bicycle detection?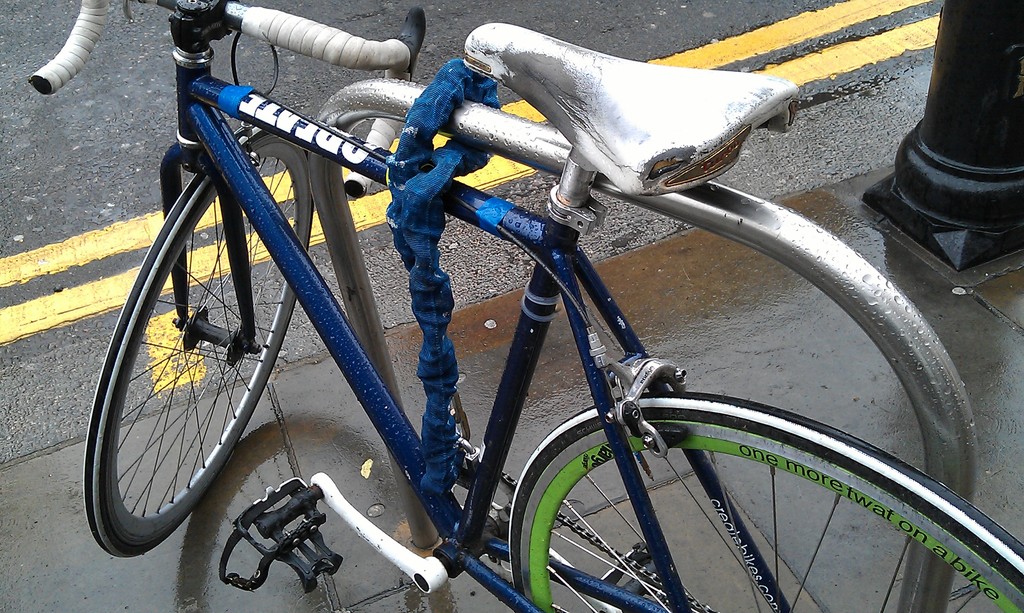
24, 0, 1023, 612
